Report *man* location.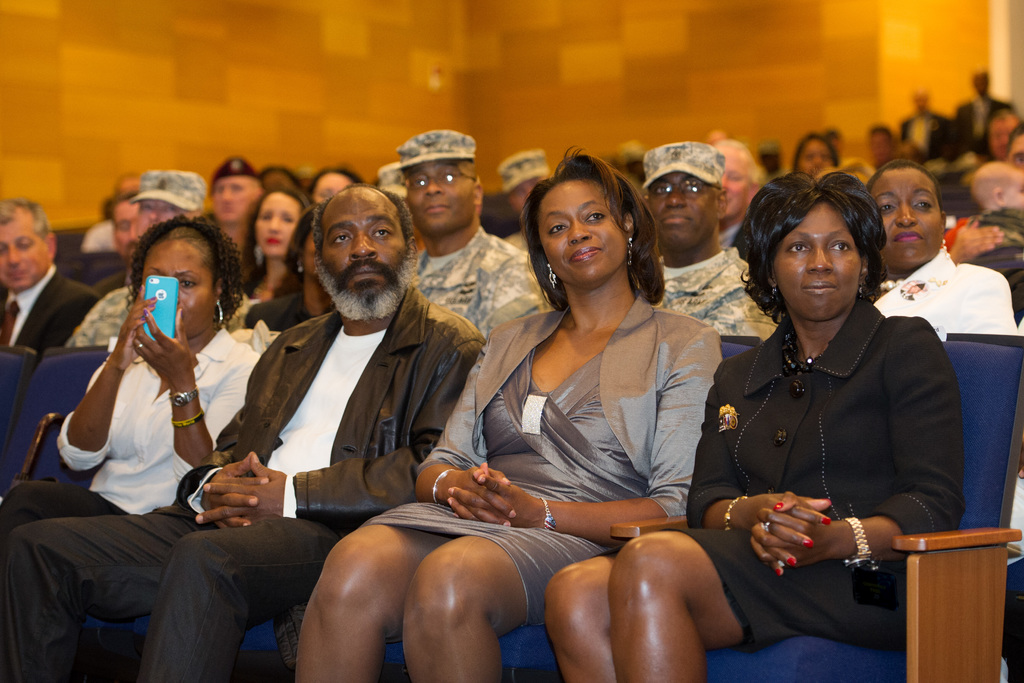
Report: x1=0 y1=183 x2=488 y2=682.
